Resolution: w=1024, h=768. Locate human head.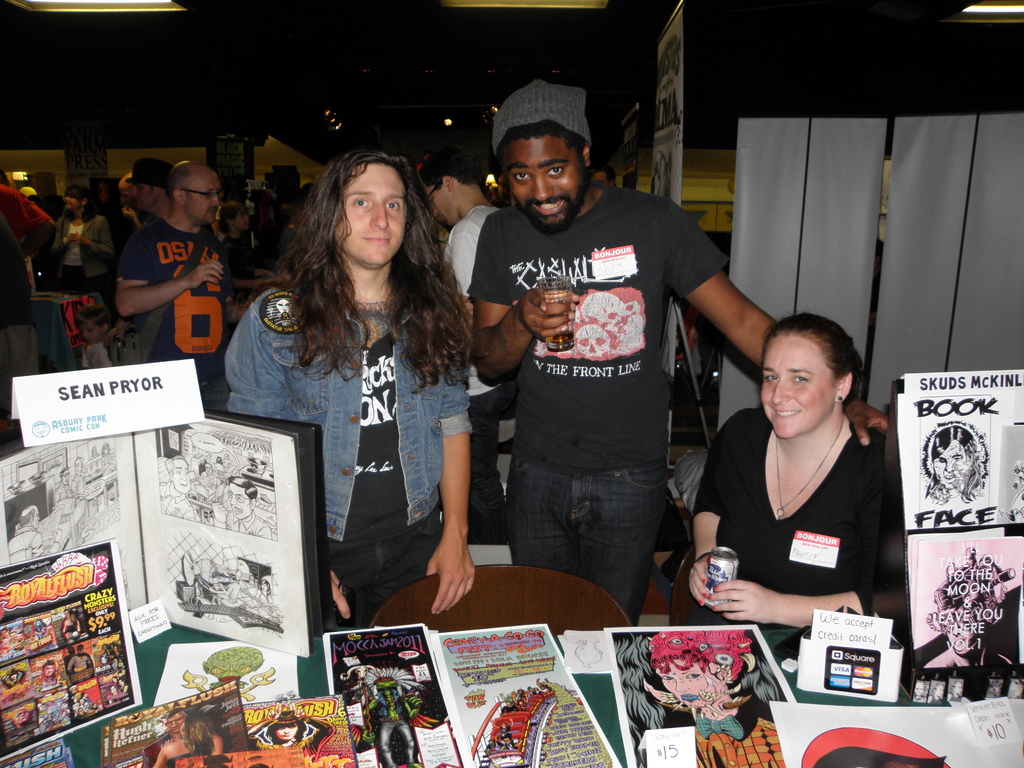
bbox=(61, 607, 70, 618).
